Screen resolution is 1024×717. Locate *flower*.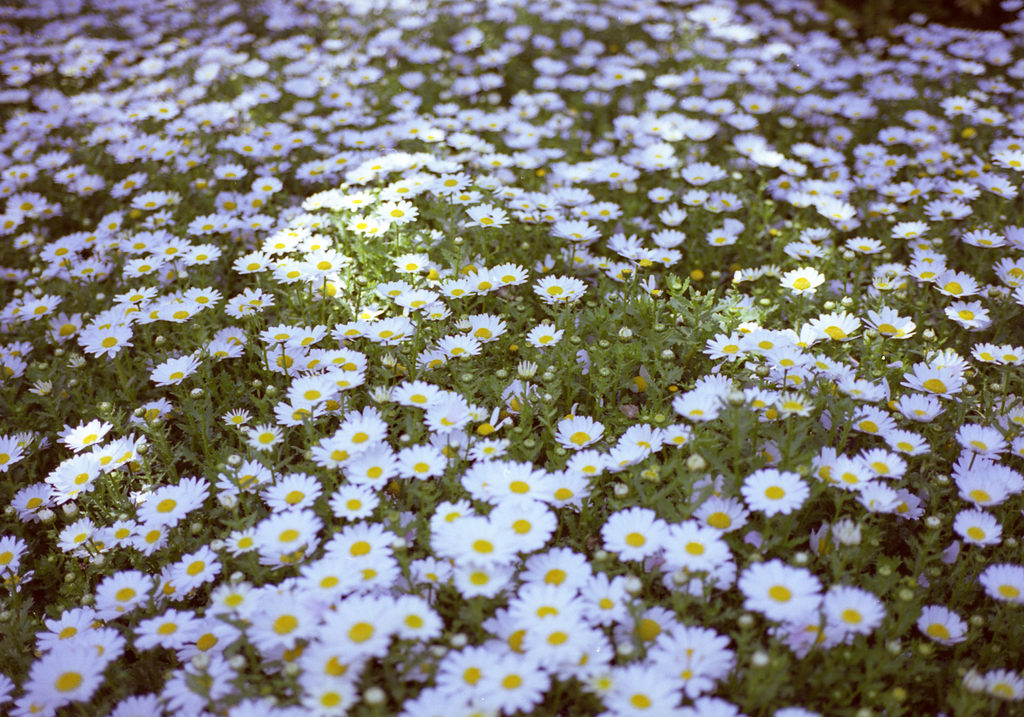
<region>46, 453, 97, 508</region>.
